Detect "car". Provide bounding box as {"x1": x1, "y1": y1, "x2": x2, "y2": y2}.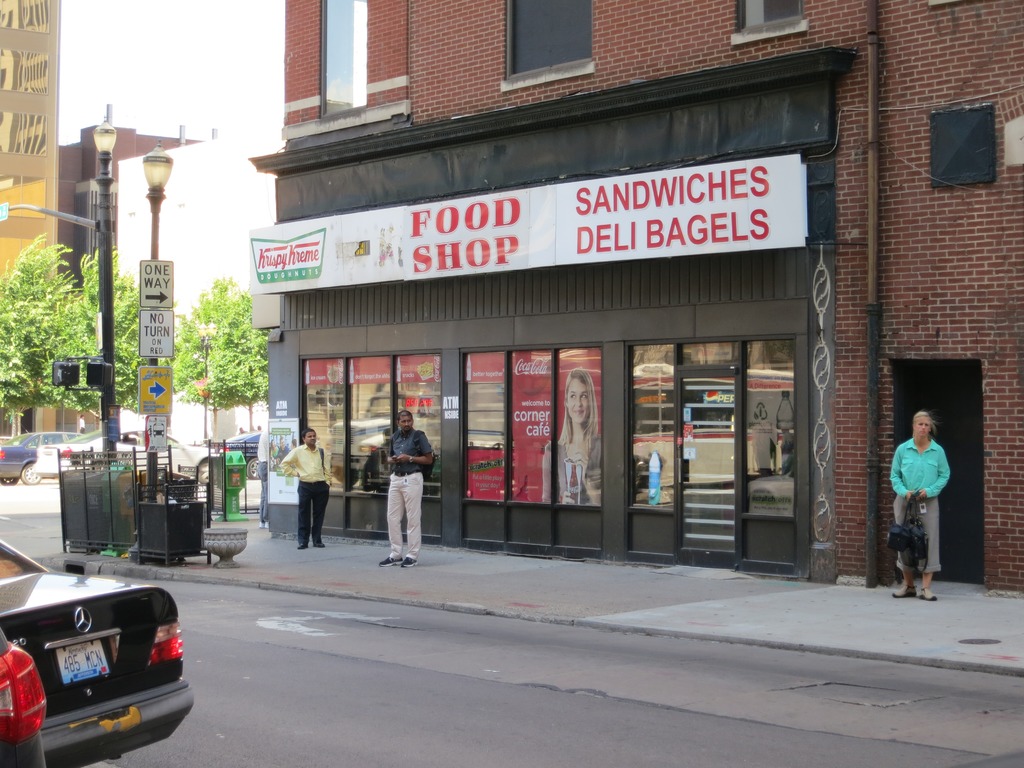
{"x1": 632, "y1": 362, "x2": 678, "y2": 376}.
